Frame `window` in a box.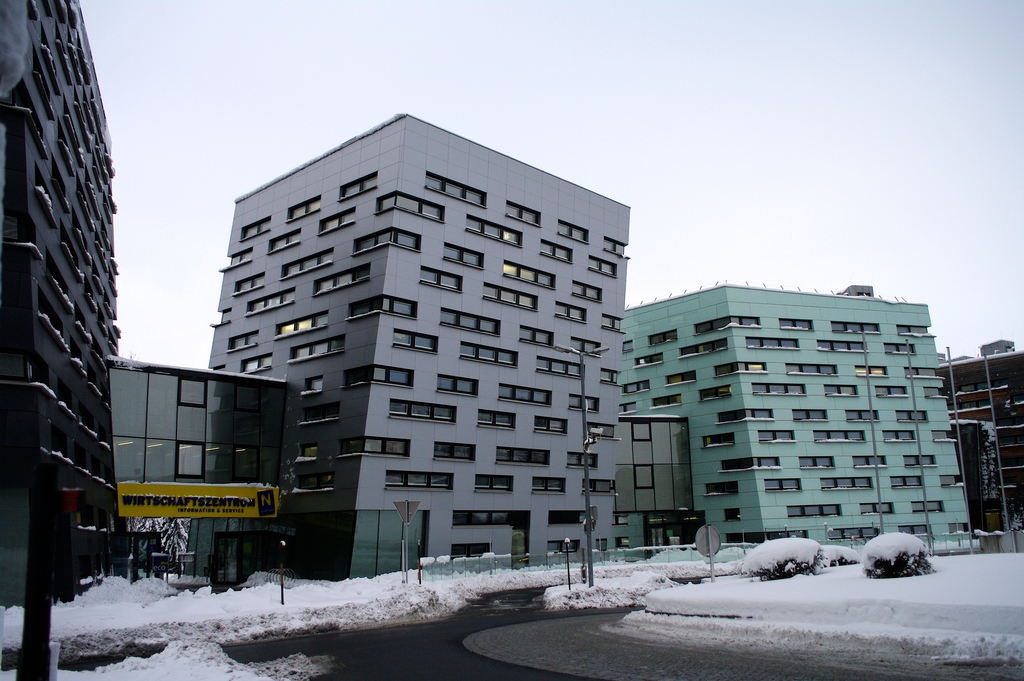
719 454 781 469.
